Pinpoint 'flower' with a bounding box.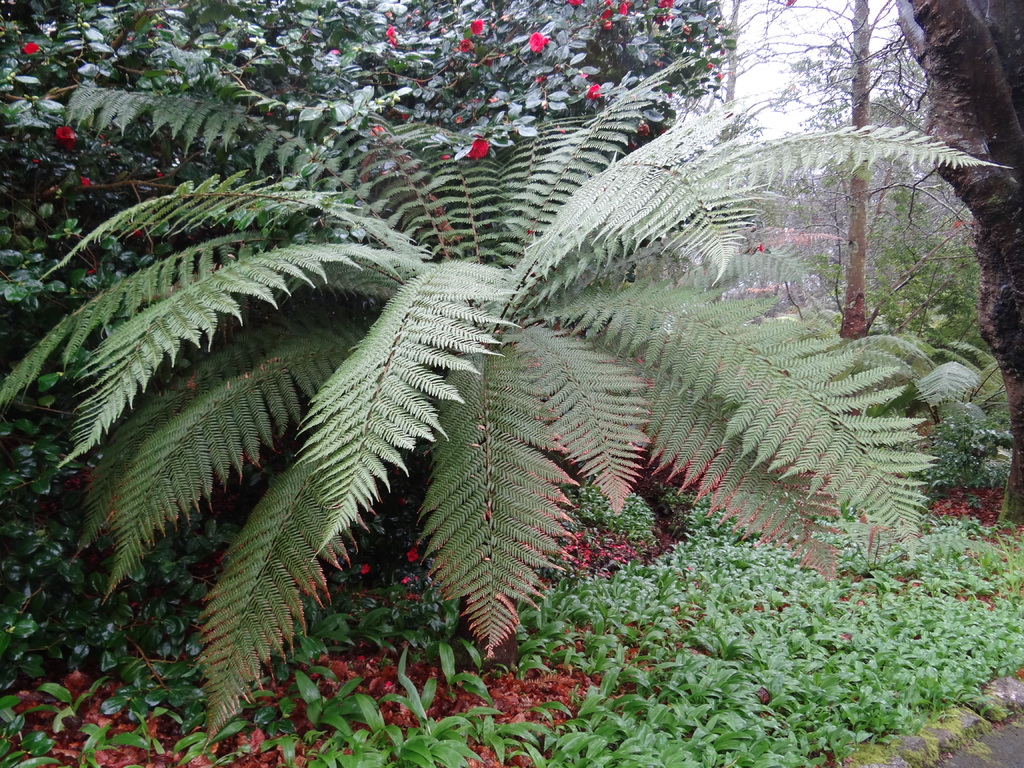
<box>655,12,673,28</box>.
